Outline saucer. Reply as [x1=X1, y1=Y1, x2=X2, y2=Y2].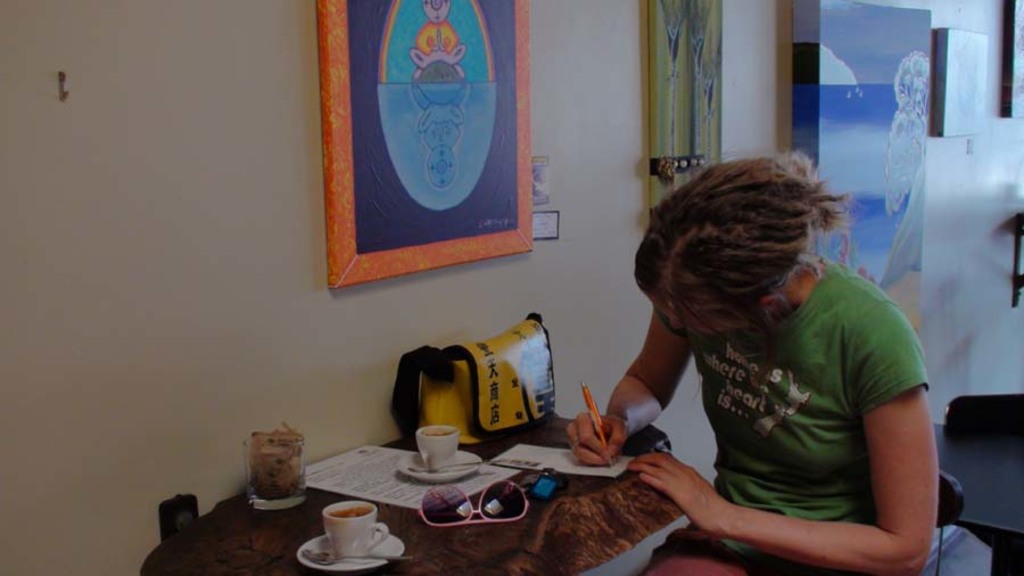
[x1=393, y1=450, x2=484, y2=486].
